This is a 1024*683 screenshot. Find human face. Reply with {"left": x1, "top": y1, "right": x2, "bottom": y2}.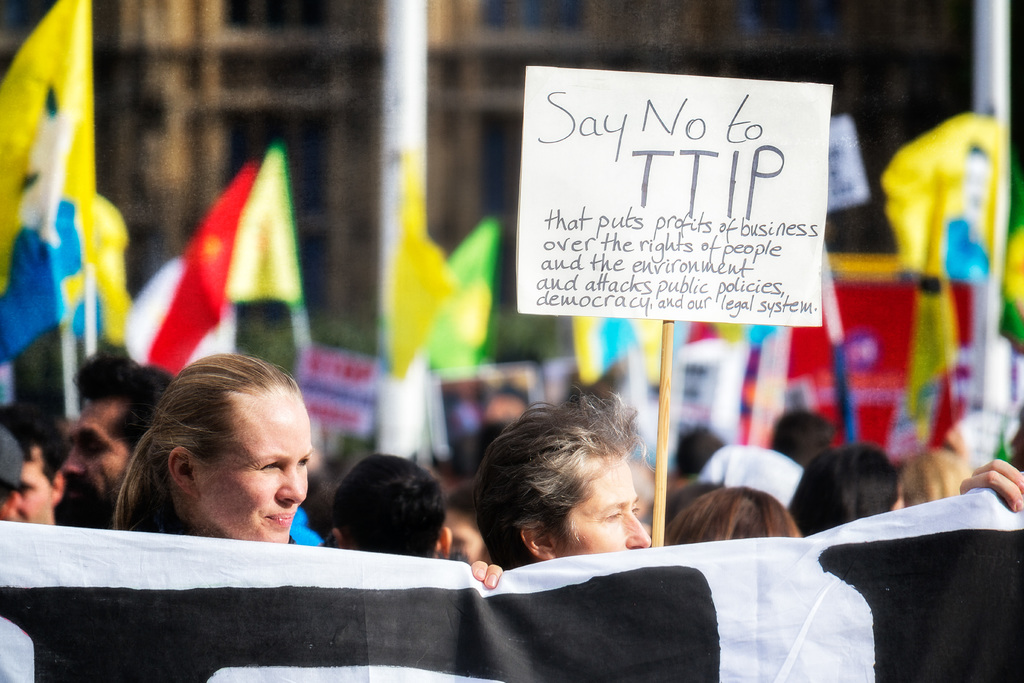
{"left": 559, "top": 461, "right": 650, "bottom": 563}.
